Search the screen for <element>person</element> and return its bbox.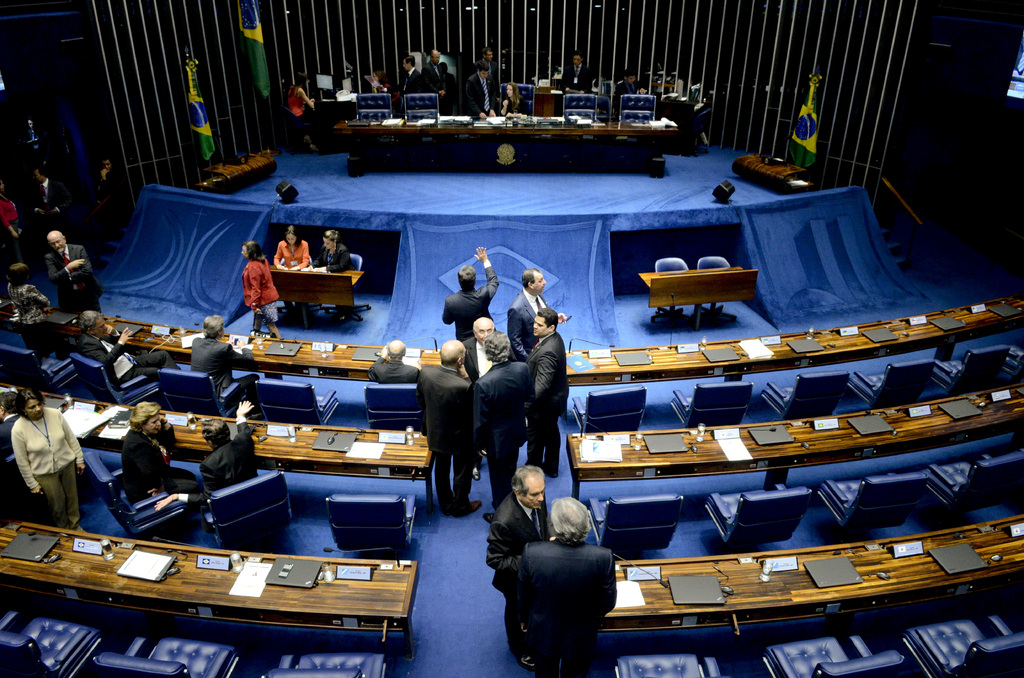
Found: region(438, 244, 499, 344).
